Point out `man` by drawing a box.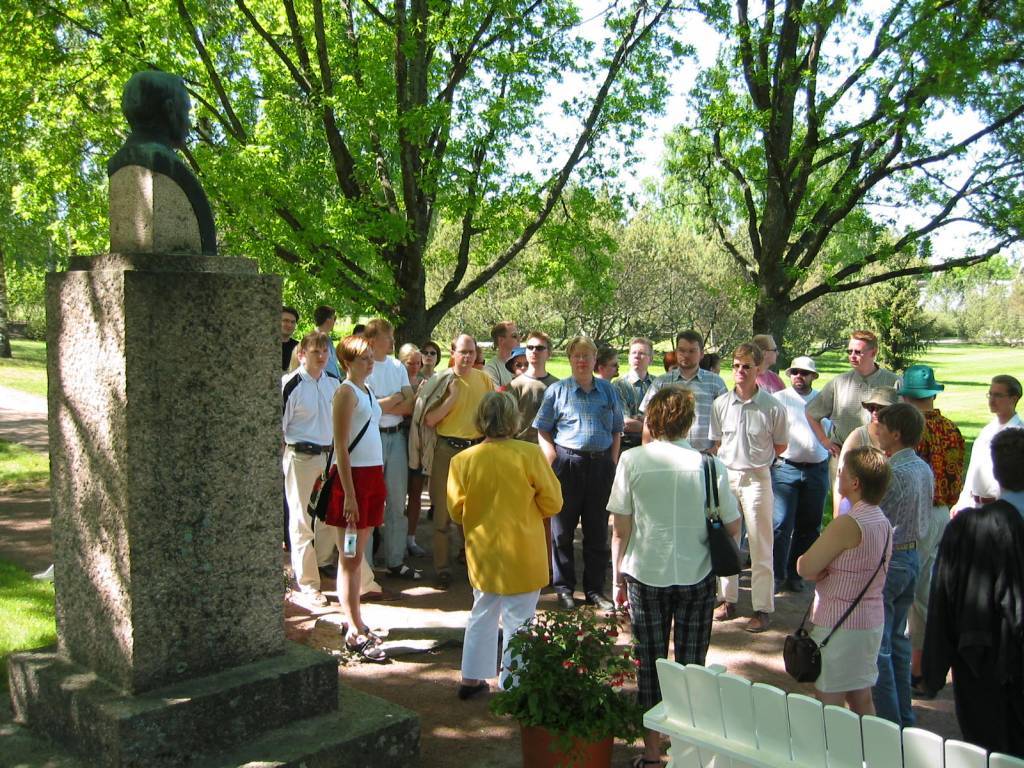
BBox(278, 307, 300, 369).
